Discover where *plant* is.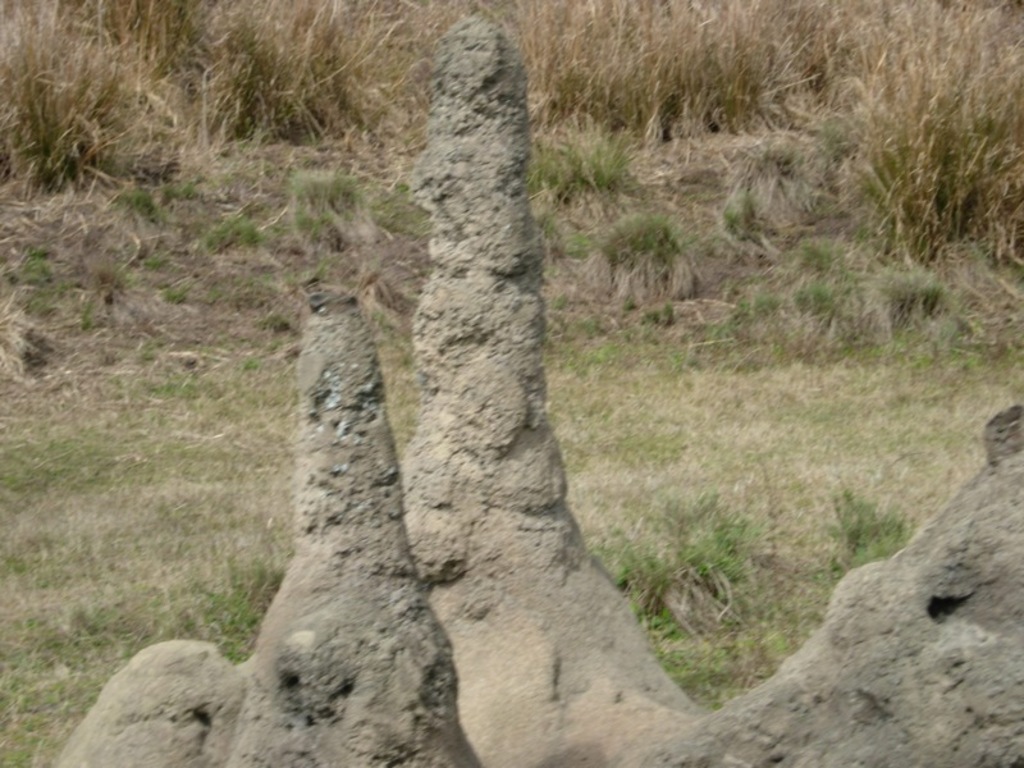
Discovered at crop(595, 198, 705, 306).
